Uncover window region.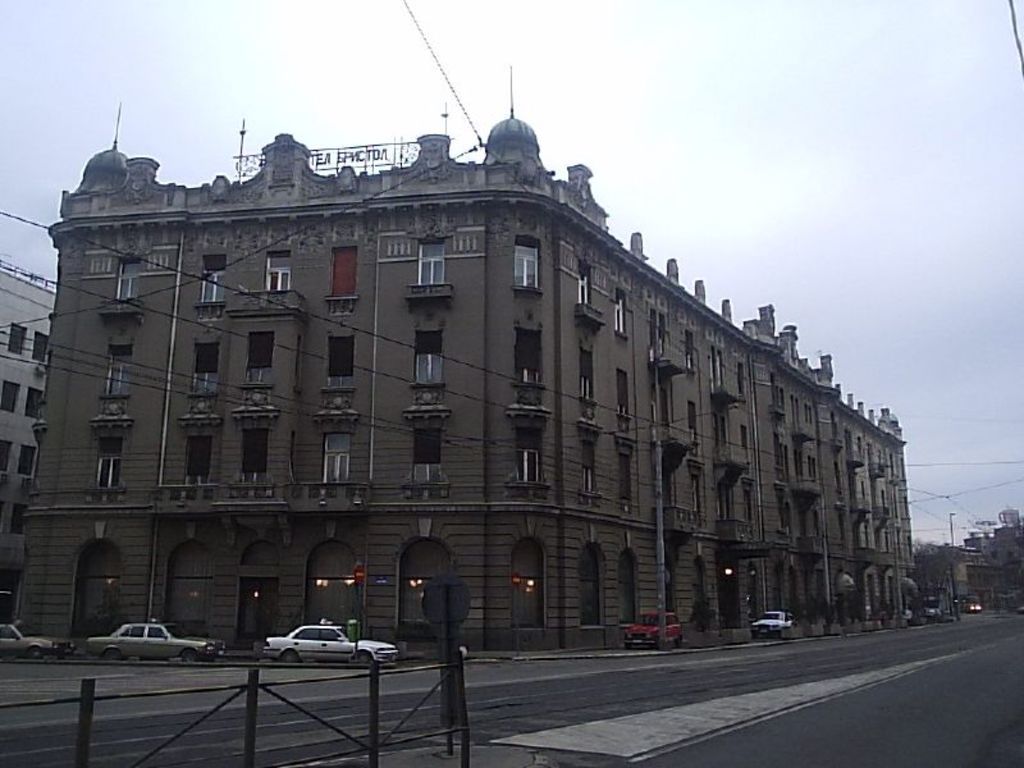
Uncovered: (left=515, top=325, right=541, bottom=387).
